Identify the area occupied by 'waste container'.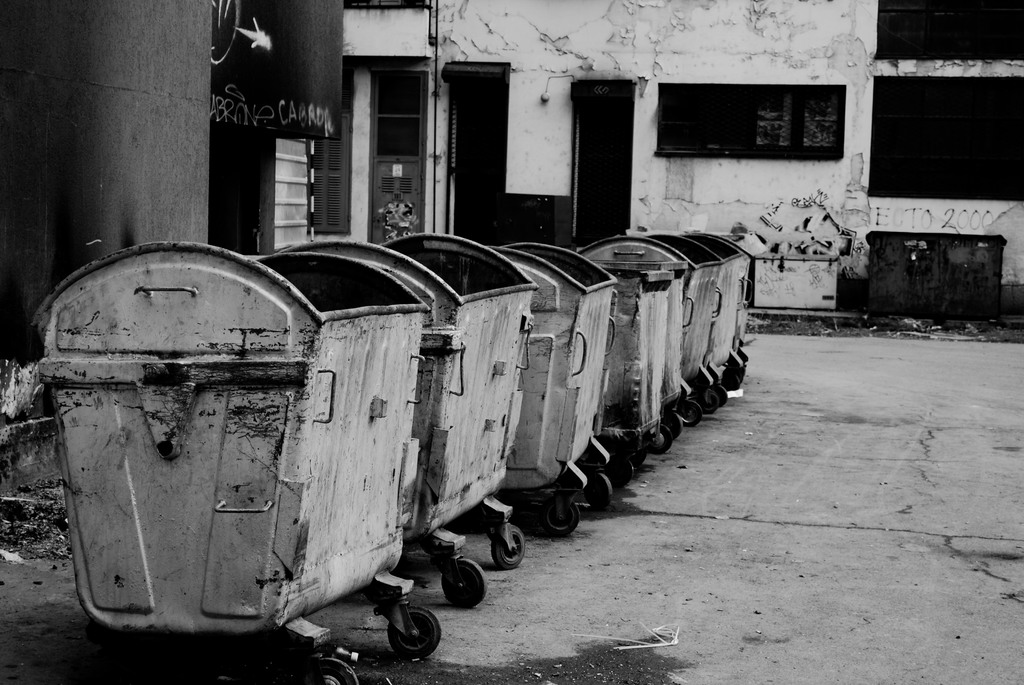
Area: 653, 232, 727, 425.
